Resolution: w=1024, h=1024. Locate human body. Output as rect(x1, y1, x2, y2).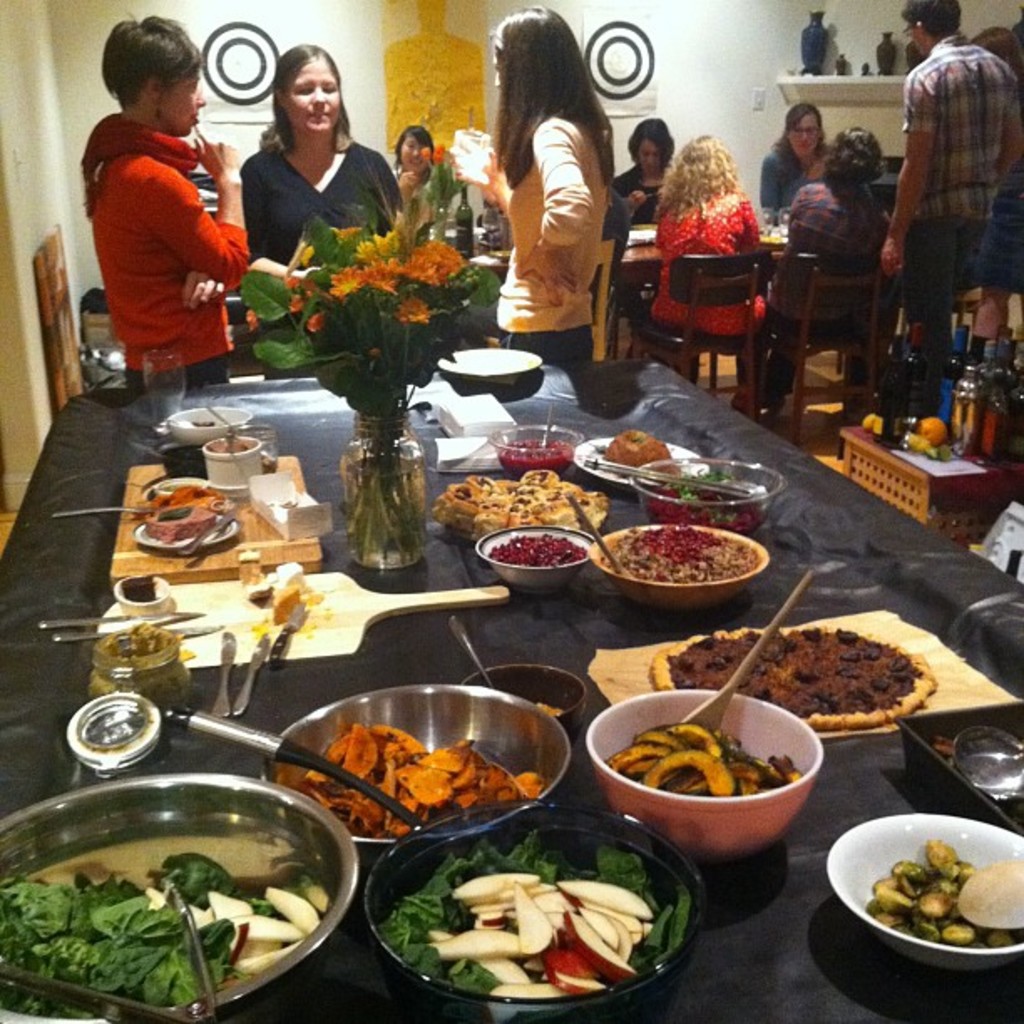
rect(249, 139, 408, 256).
